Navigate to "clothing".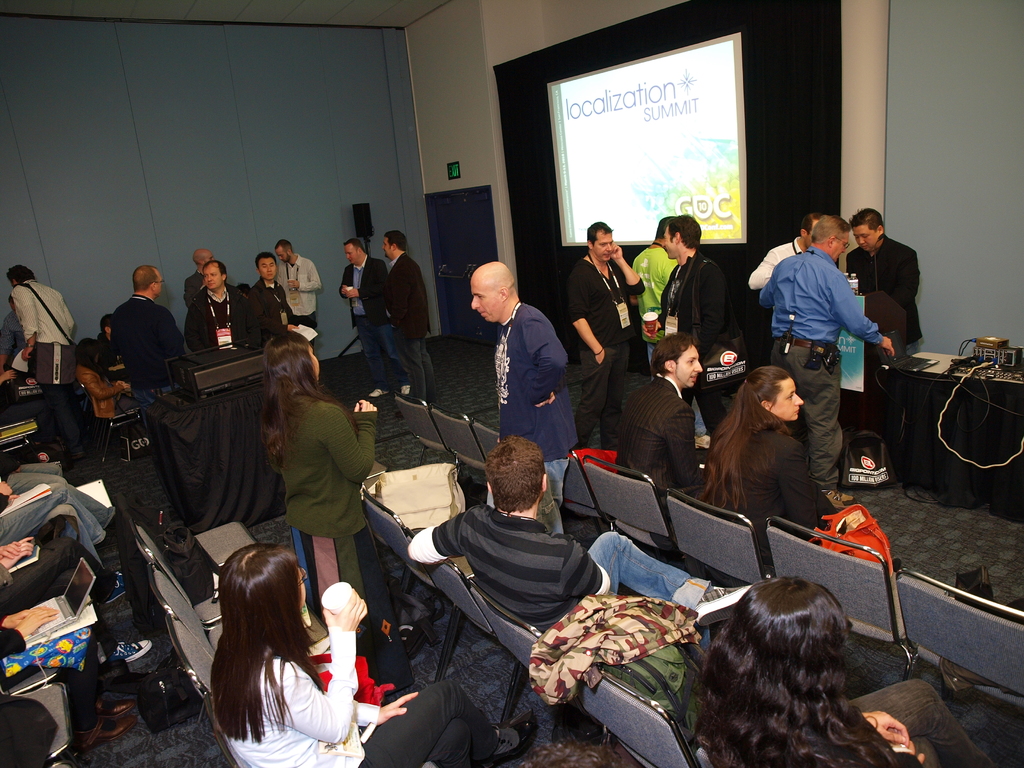
Navigation target: 218, 645, 515, 767.
